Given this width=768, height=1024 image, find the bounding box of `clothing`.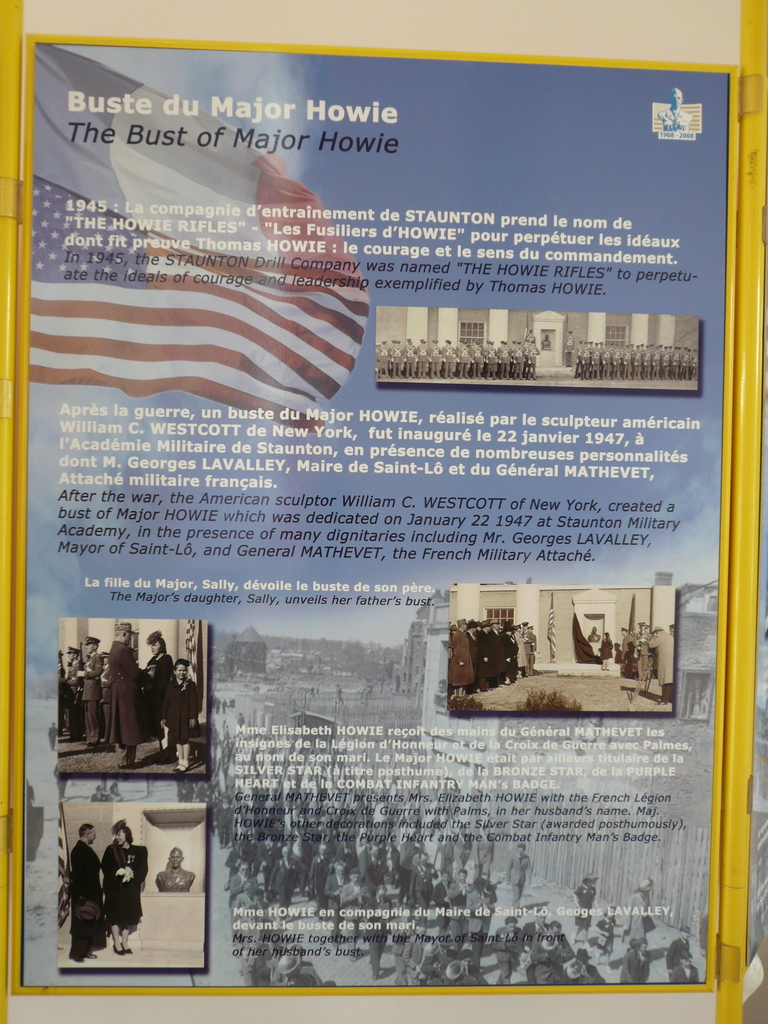
rect(445, 627, 548, 691).
